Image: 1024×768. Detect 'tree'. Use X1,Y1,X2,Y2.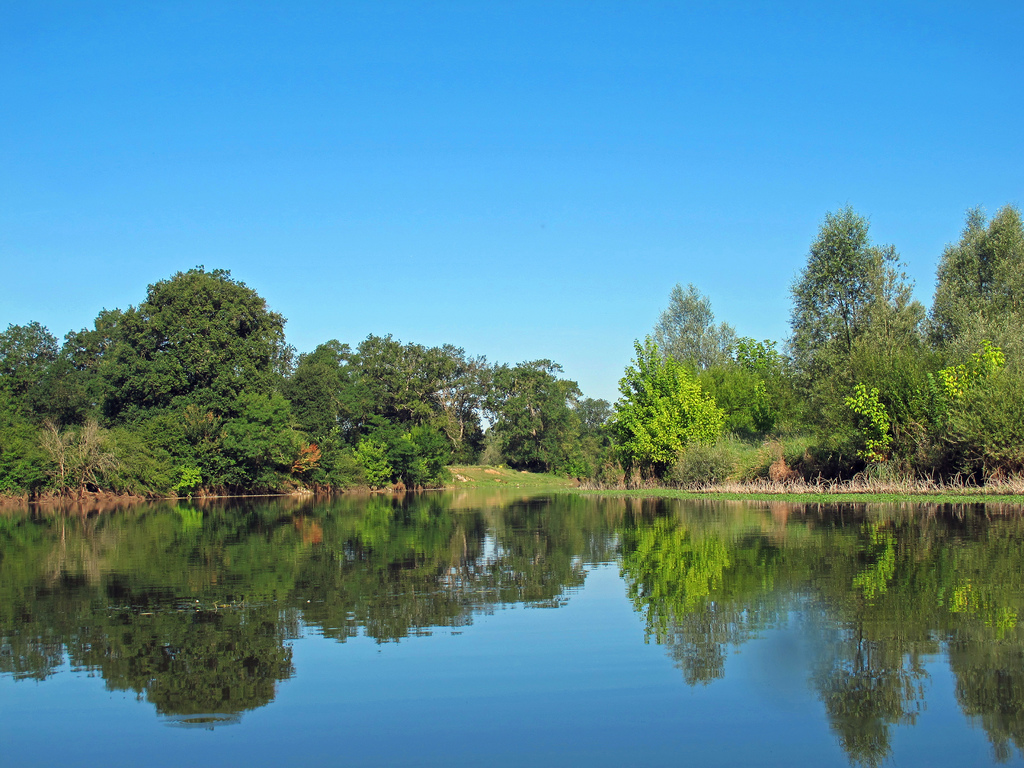
836,230,948,456.
